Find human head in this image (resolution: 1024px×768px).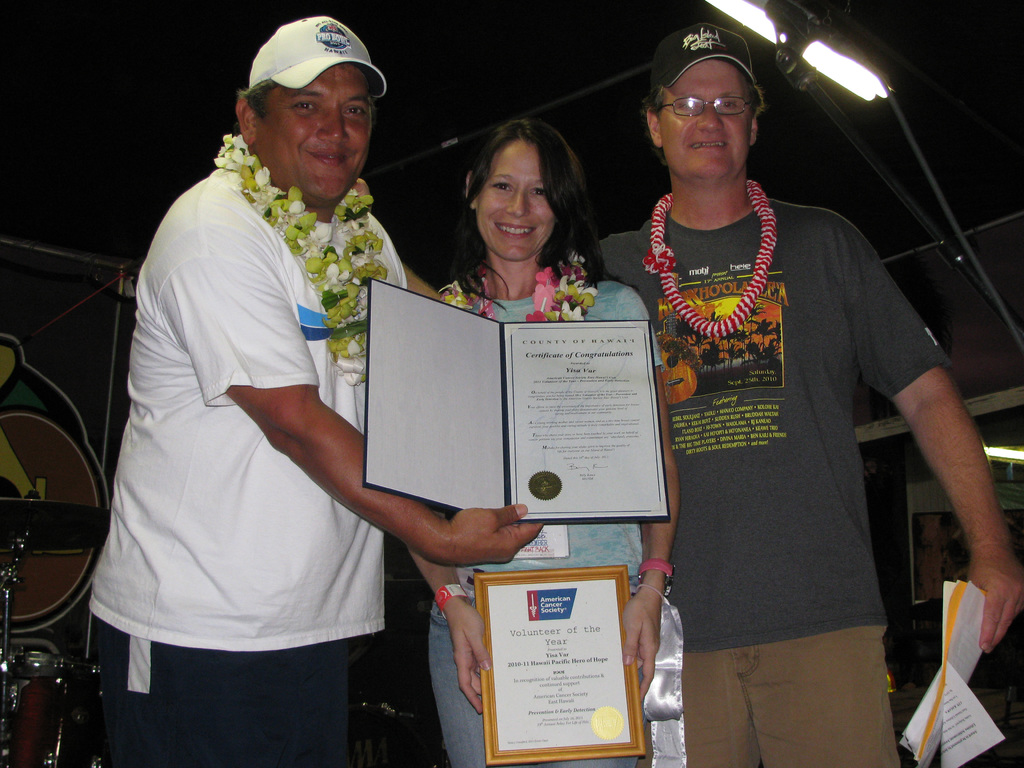
[left=634, top=20, right=767, bottom=184].
